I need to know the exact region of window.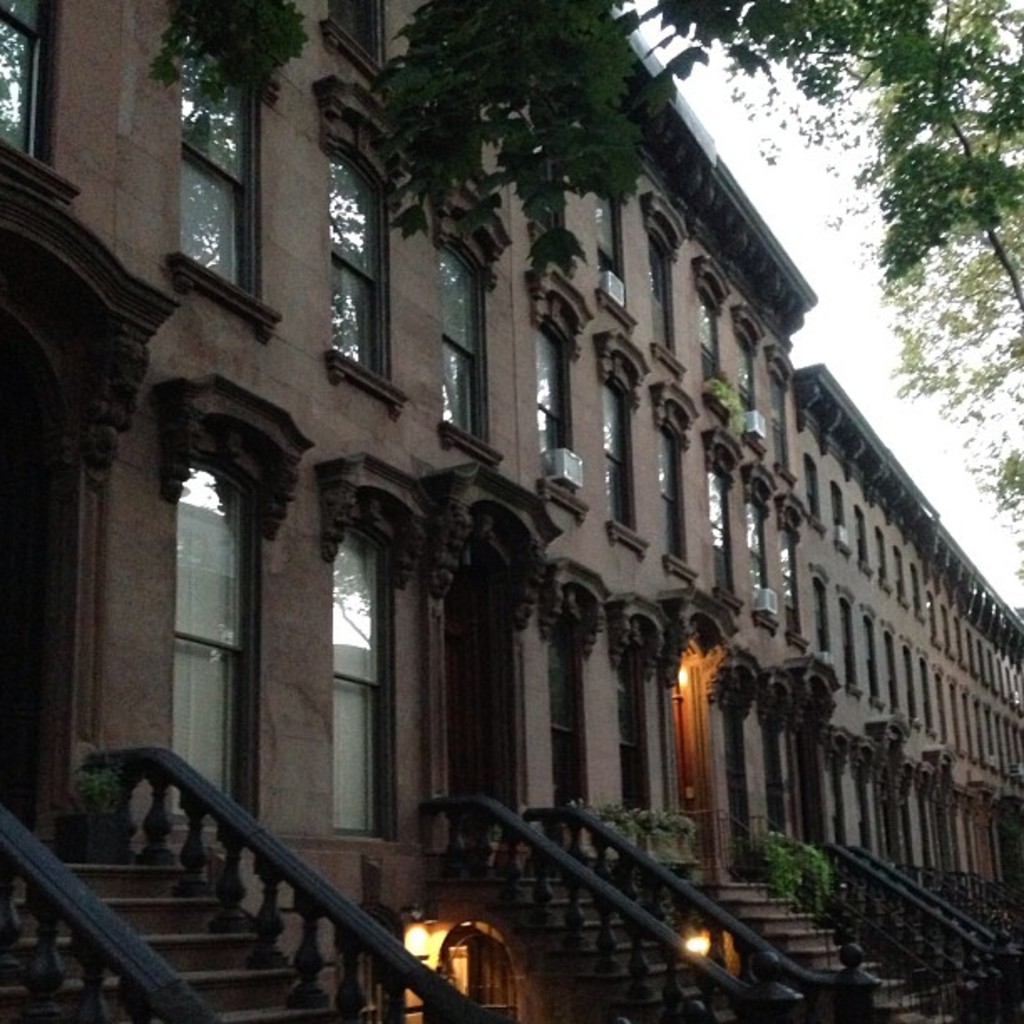
Region: (x1=437, y1=172, x2=509, y2=467).
